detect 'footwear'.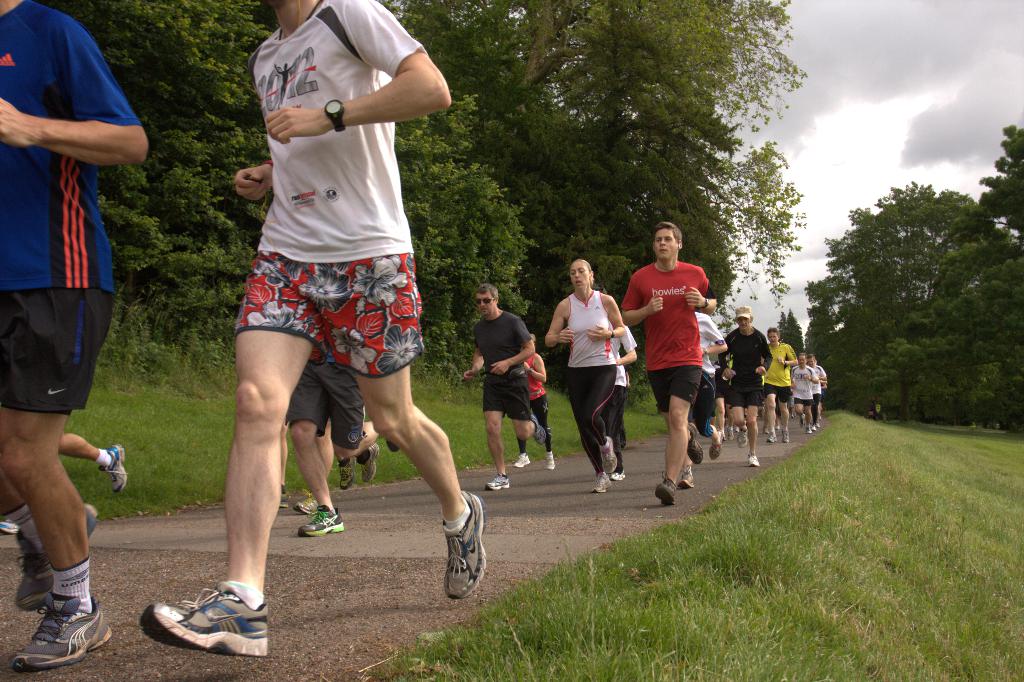
Detected at [445, 492, 491, 598].
